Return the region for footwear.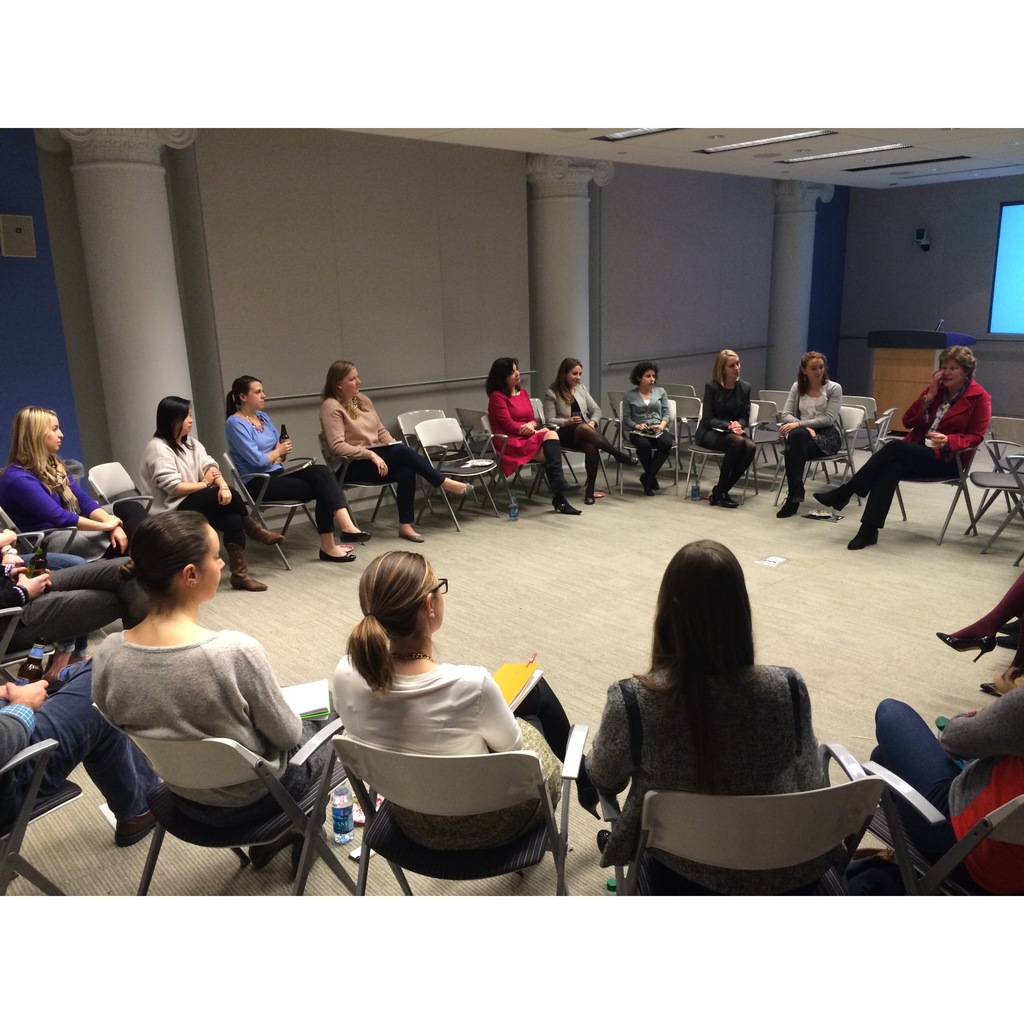
<bbox>250, 834, 288, 876</bbox>.
